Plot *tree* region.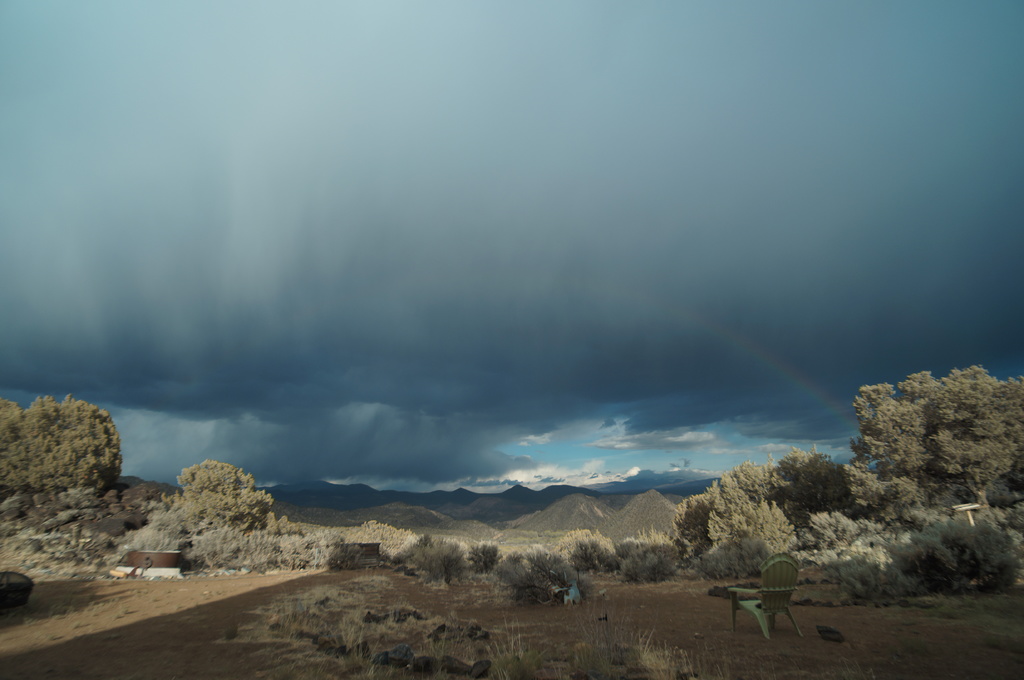
Plotted at [848, 356, 1008, 541].
